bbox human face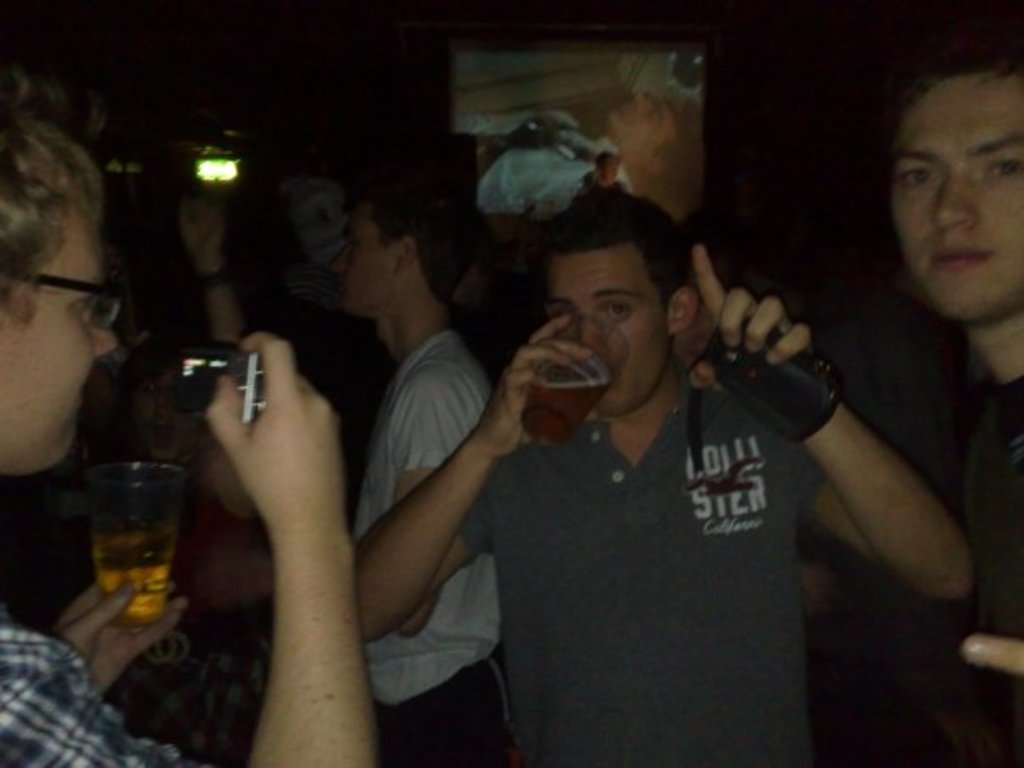
box(324, 202, 398, 319)
